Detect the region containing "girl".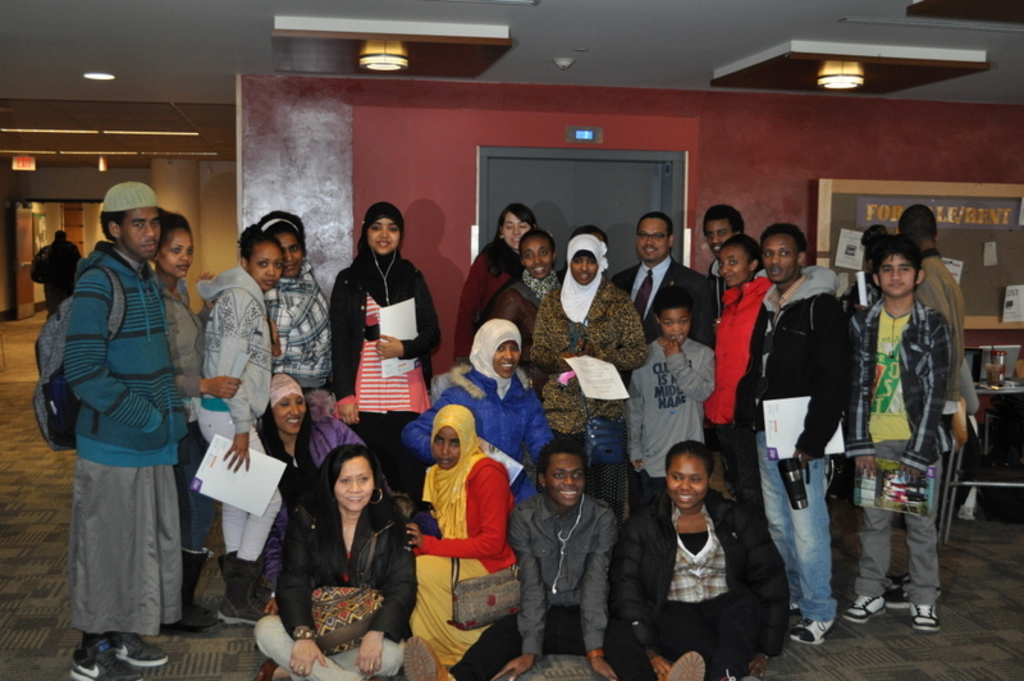
rect(603, 433, 791, 680).
